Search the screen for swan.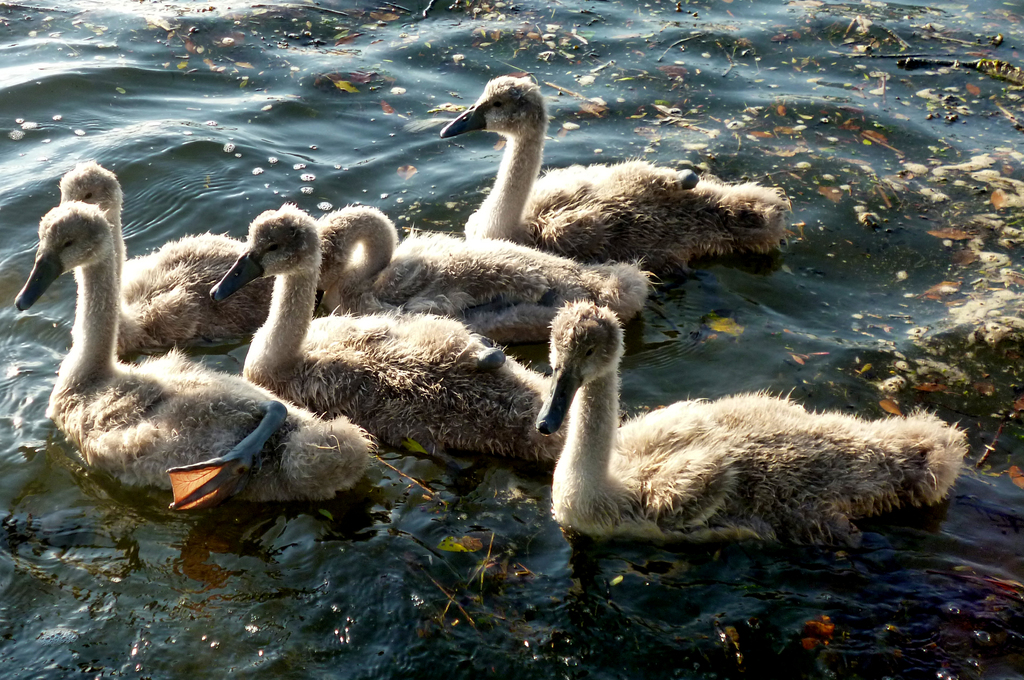
Found at 534,299,972,547.
